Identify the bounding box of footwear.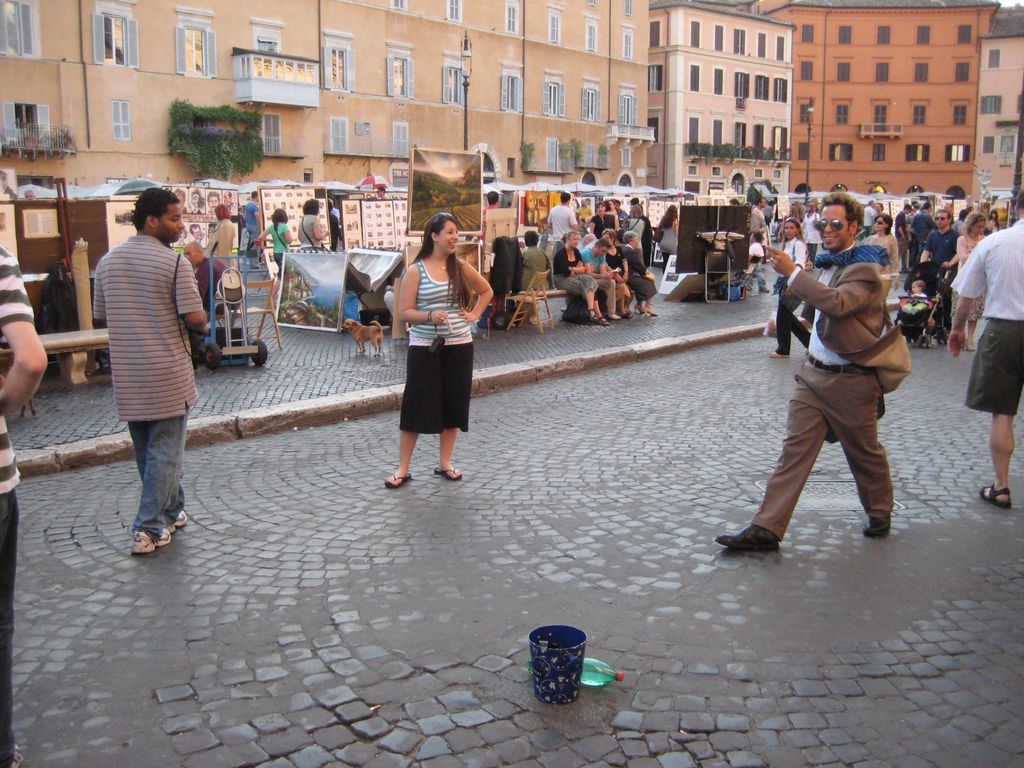
BBox(865, 520, 888, 538).
